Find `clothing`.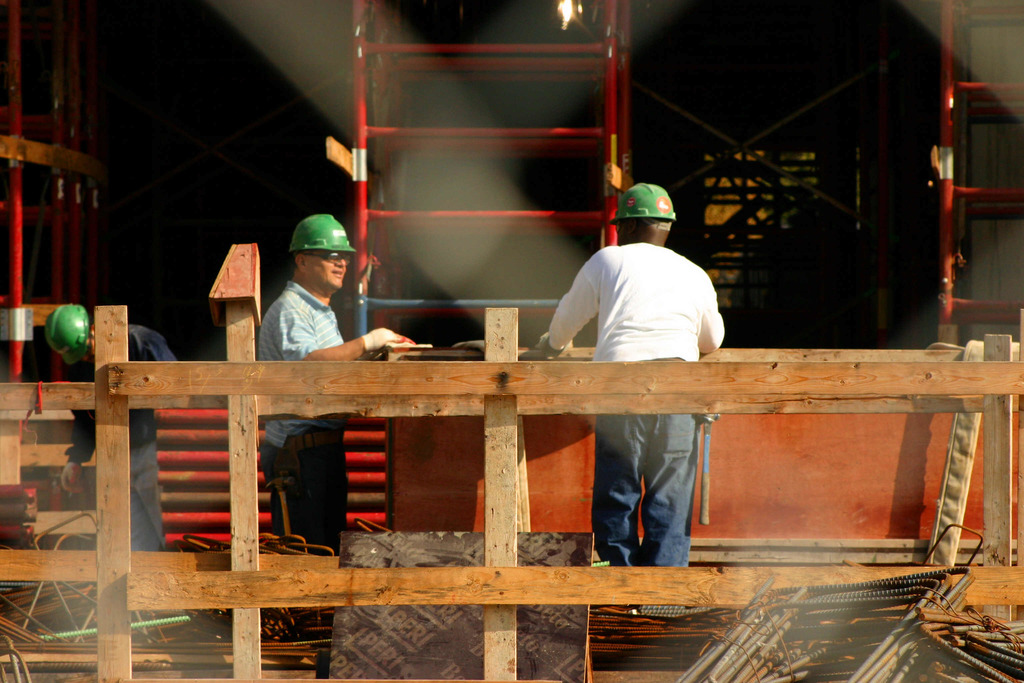
BBox(548, 240, 725, 361).
